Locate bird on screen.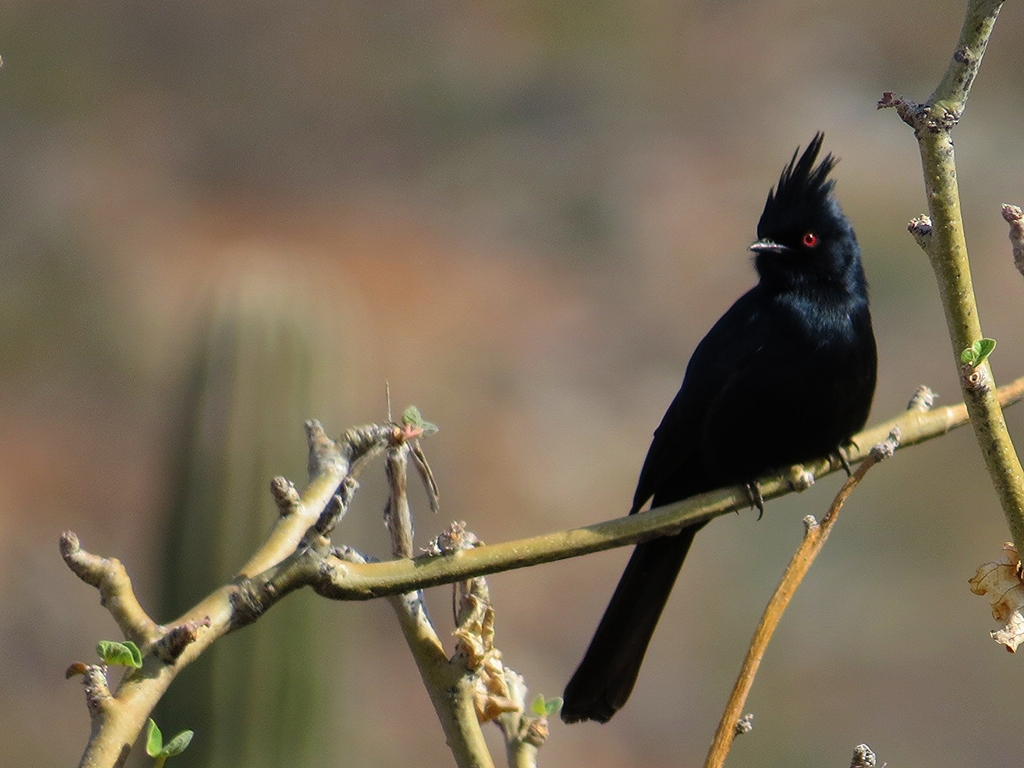
On screen at Rect(533, 157, 889, 694).
